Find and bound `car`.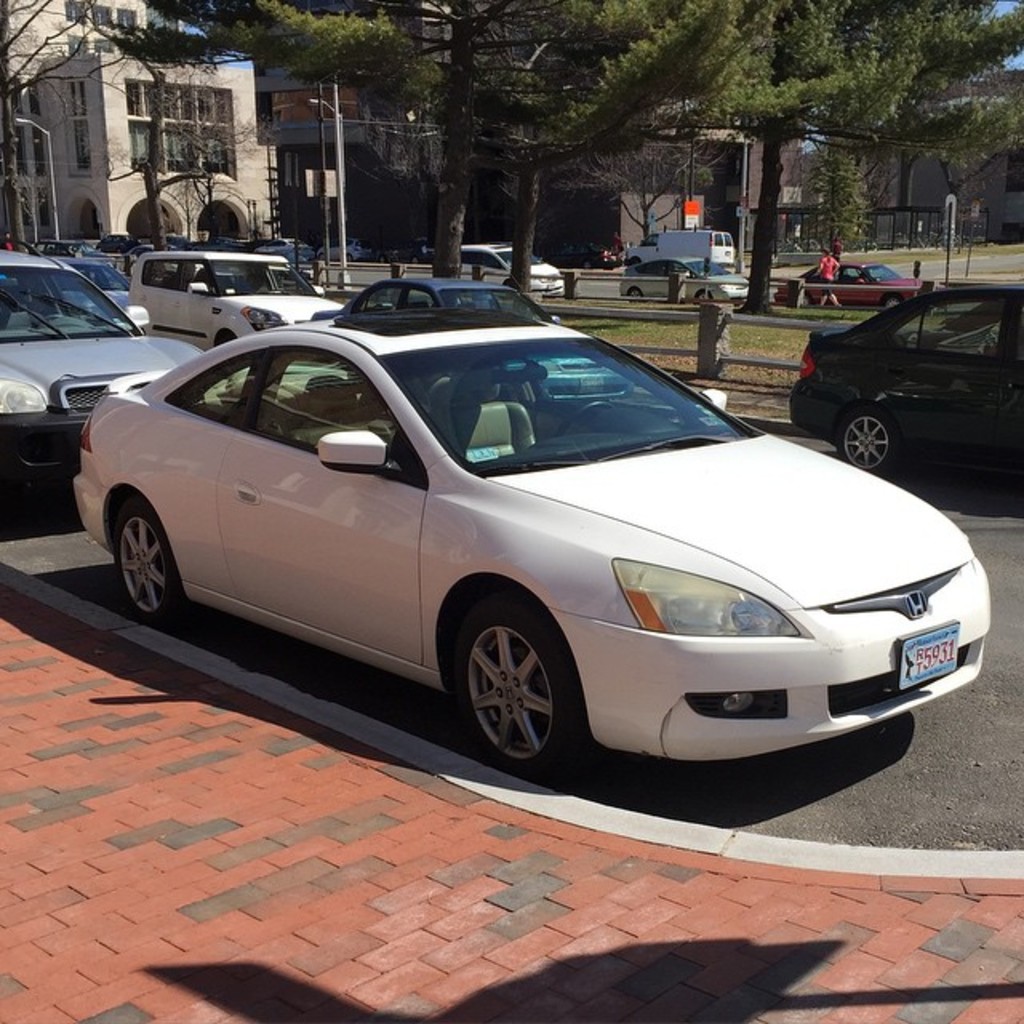
Bound: rect(622, 254, 750, 306).
